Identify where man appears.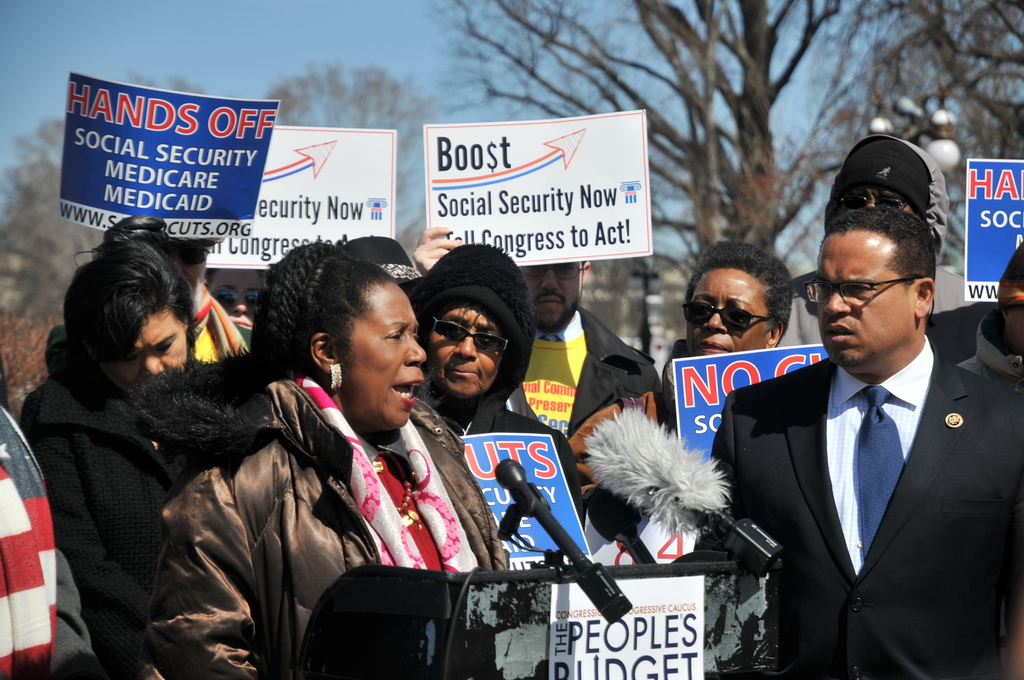
Appears at <bbox>44, 213, 252, 380</bbox>.
